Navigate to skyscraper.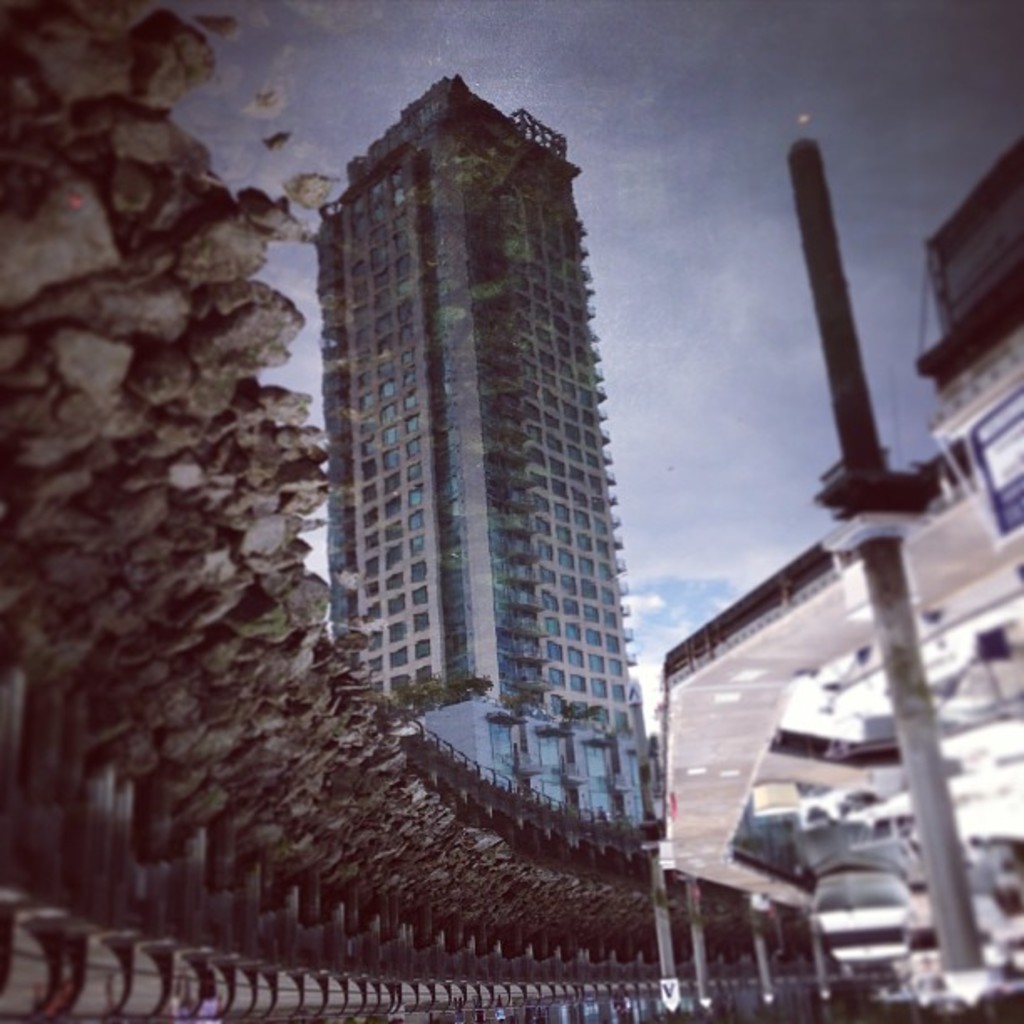
Navigation target: (335,70,681,847).
